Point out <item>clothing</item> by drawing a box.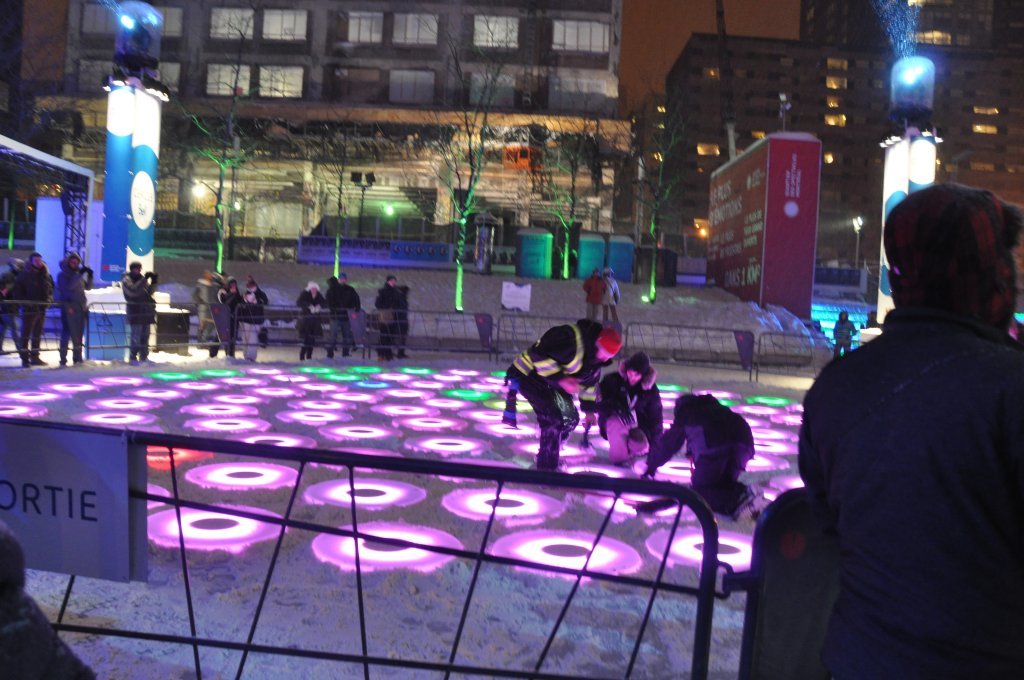
bbox=(330, 286, 372, 342).
